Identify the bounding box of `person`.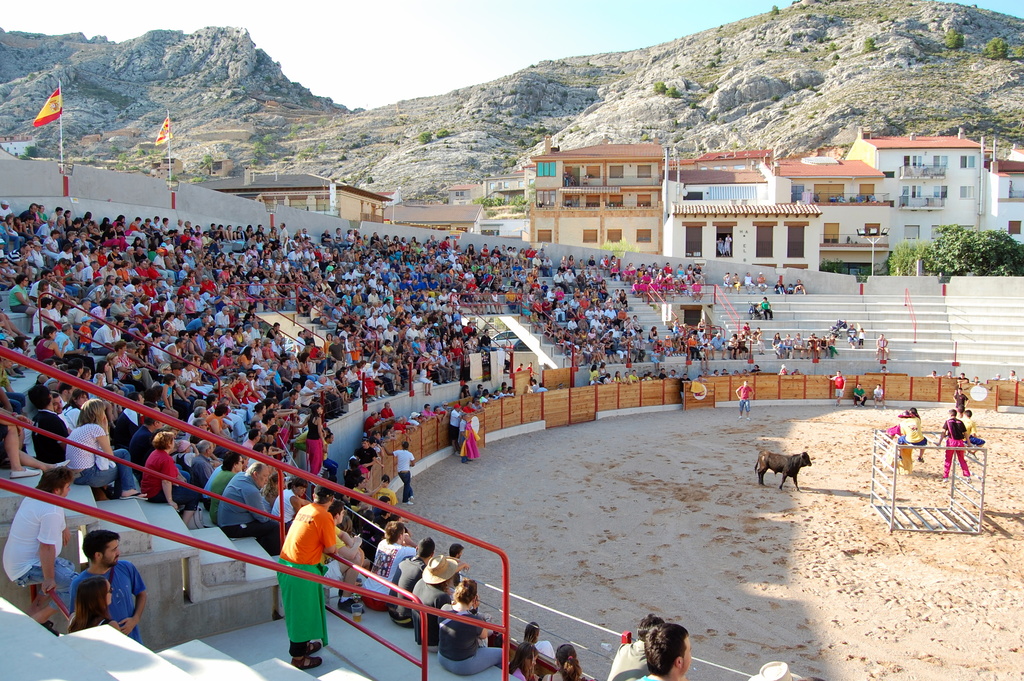
944/370/954/382.
